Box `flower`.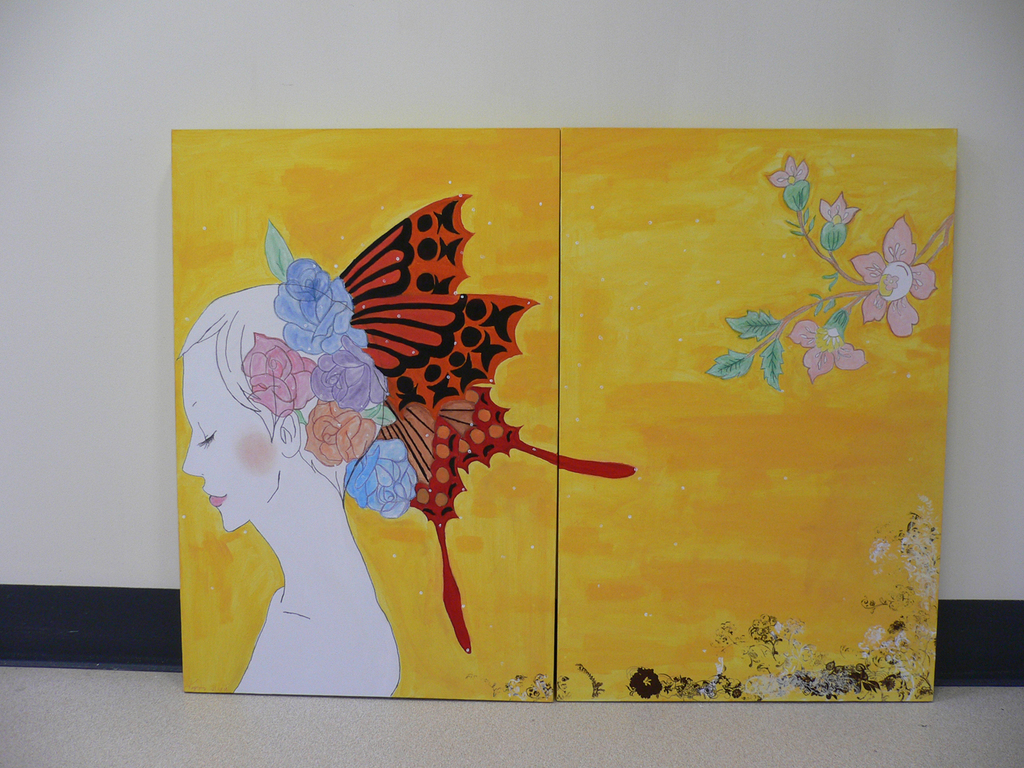
785 317 867 385.
